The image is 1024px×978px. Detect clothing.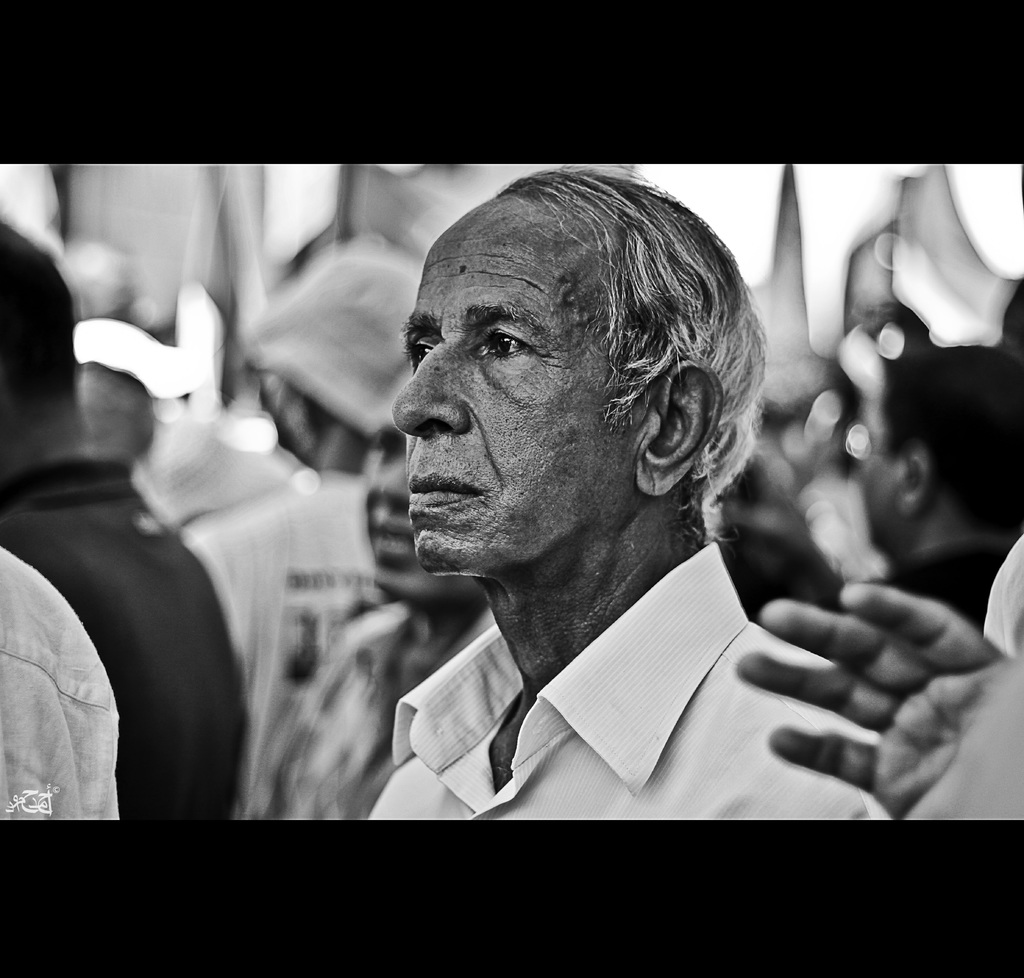
Detection: Rect(0, 448, 261, 818).
